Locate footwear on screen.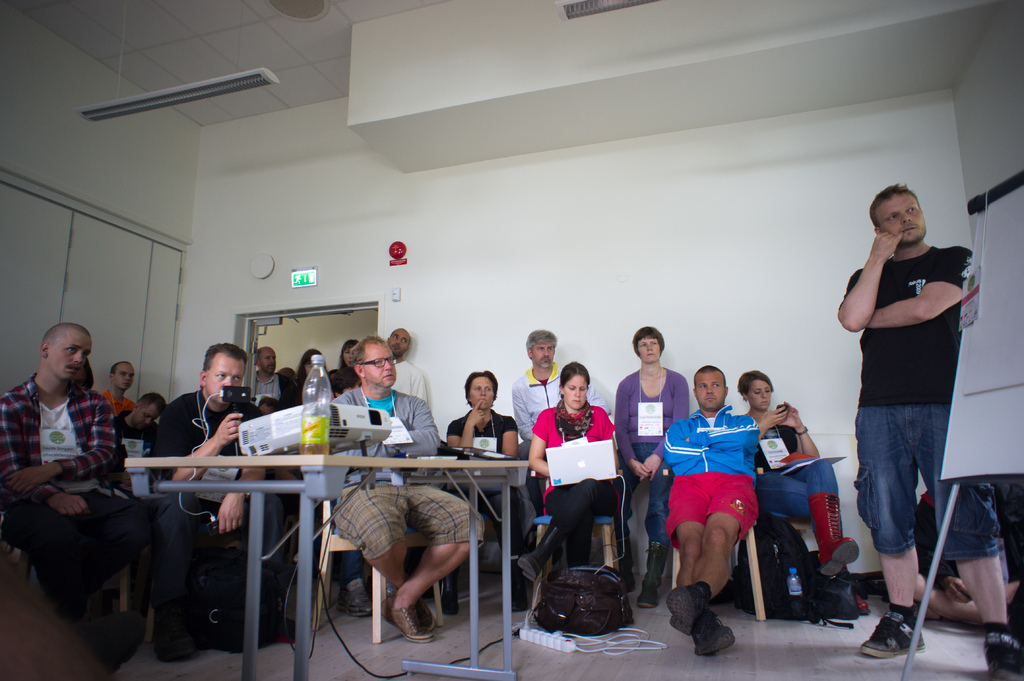
On screen at bbox(333, 584, 381, 621).
